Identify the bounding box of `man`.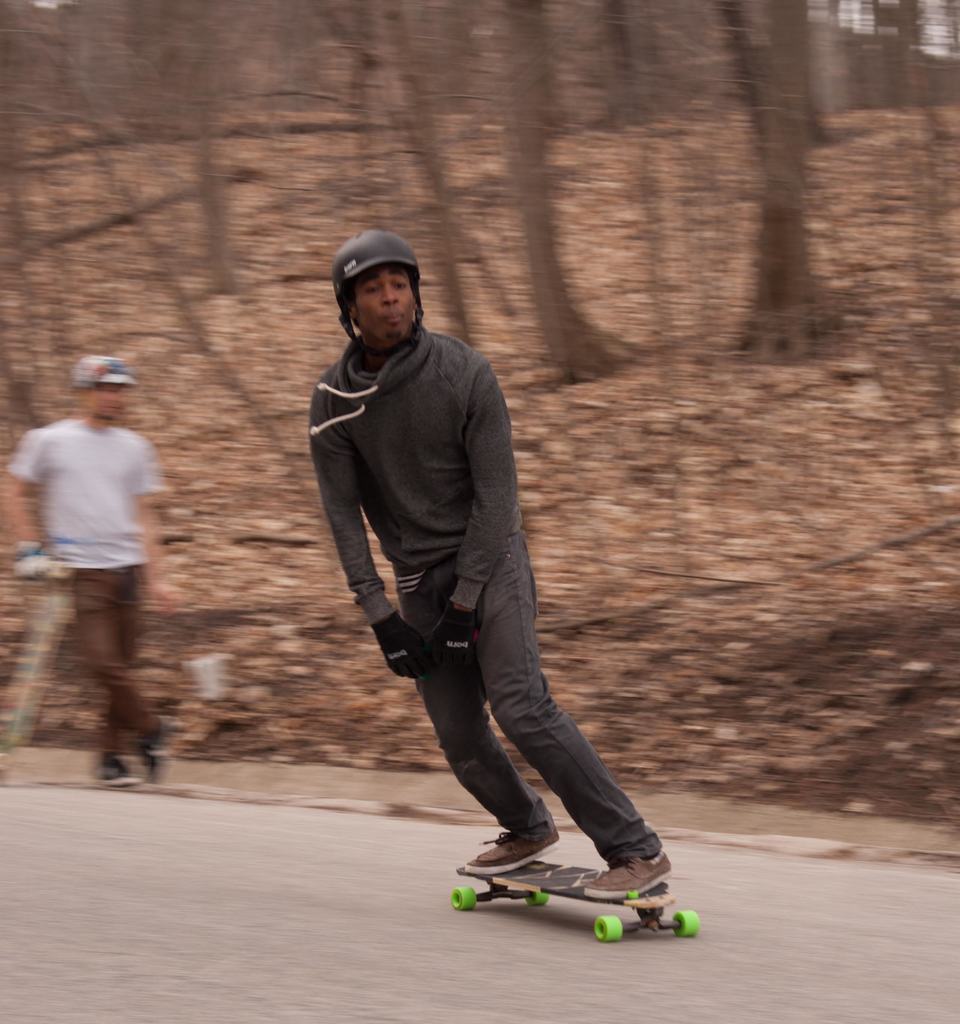
Rect(15, 361, 187, 782).
